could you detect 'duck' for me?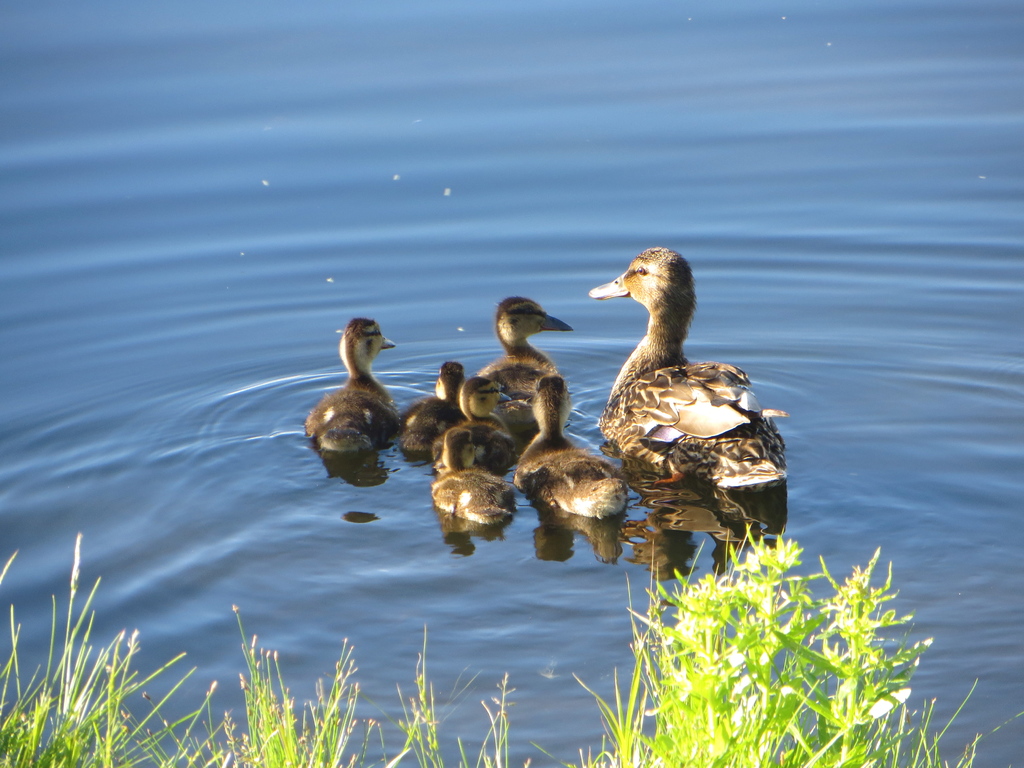
Detection result: bbox=(509, 365, 630, 509).
